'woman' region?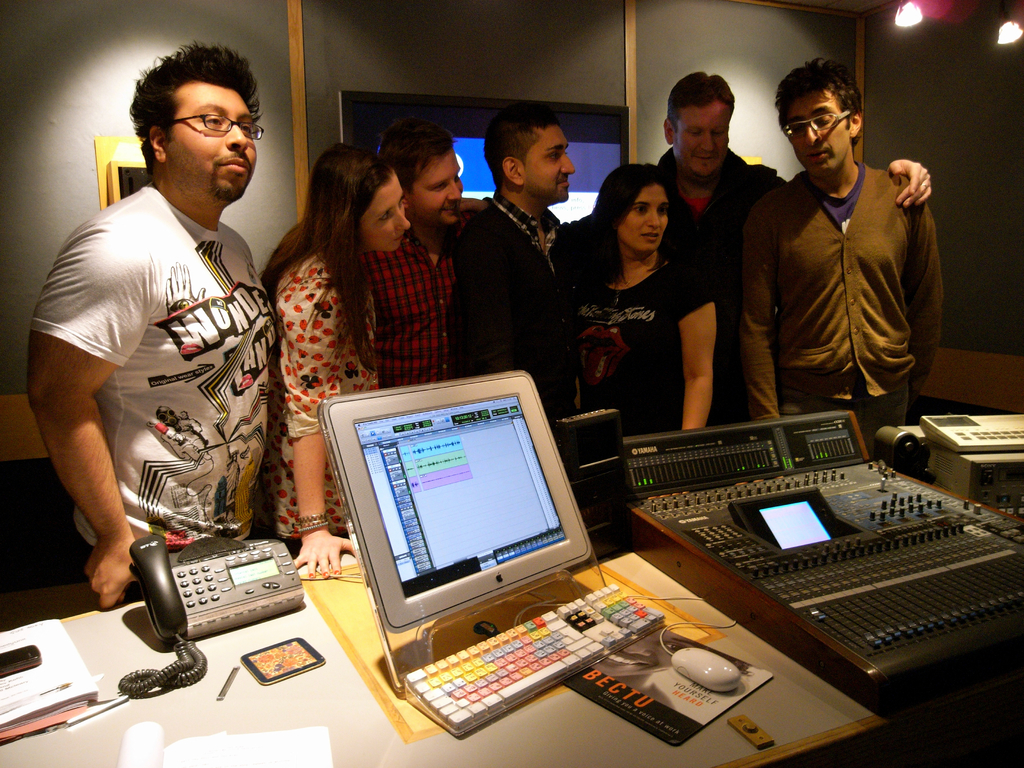
{"x1": 256, "y1": 139, "x2": 408, "y2": 577}
